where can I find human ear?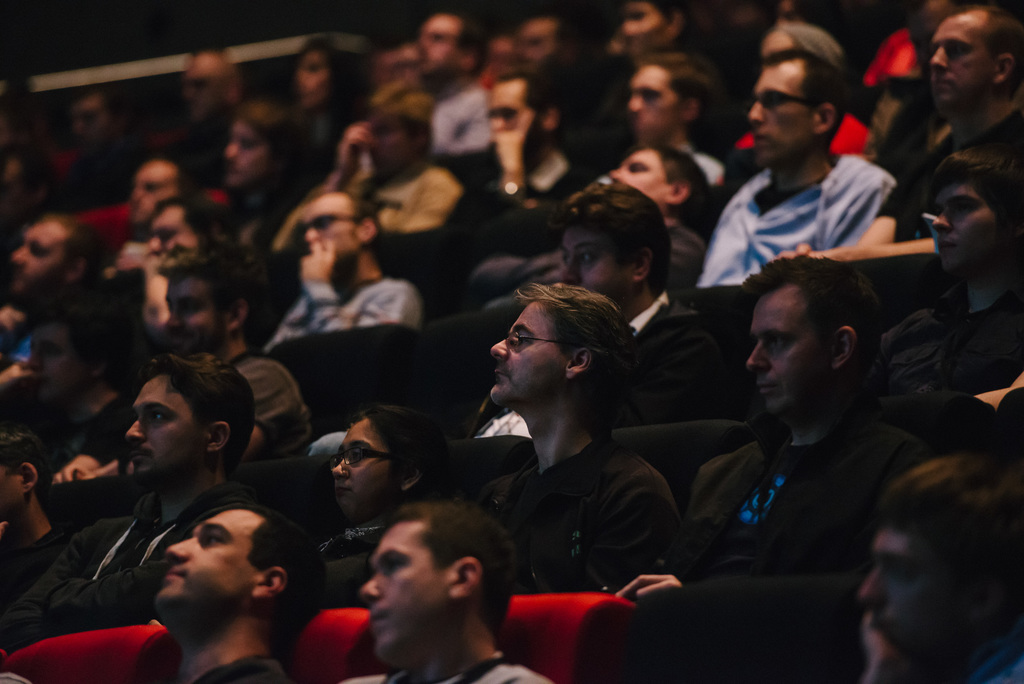
You can find it at [207, 419, 235, 454].
